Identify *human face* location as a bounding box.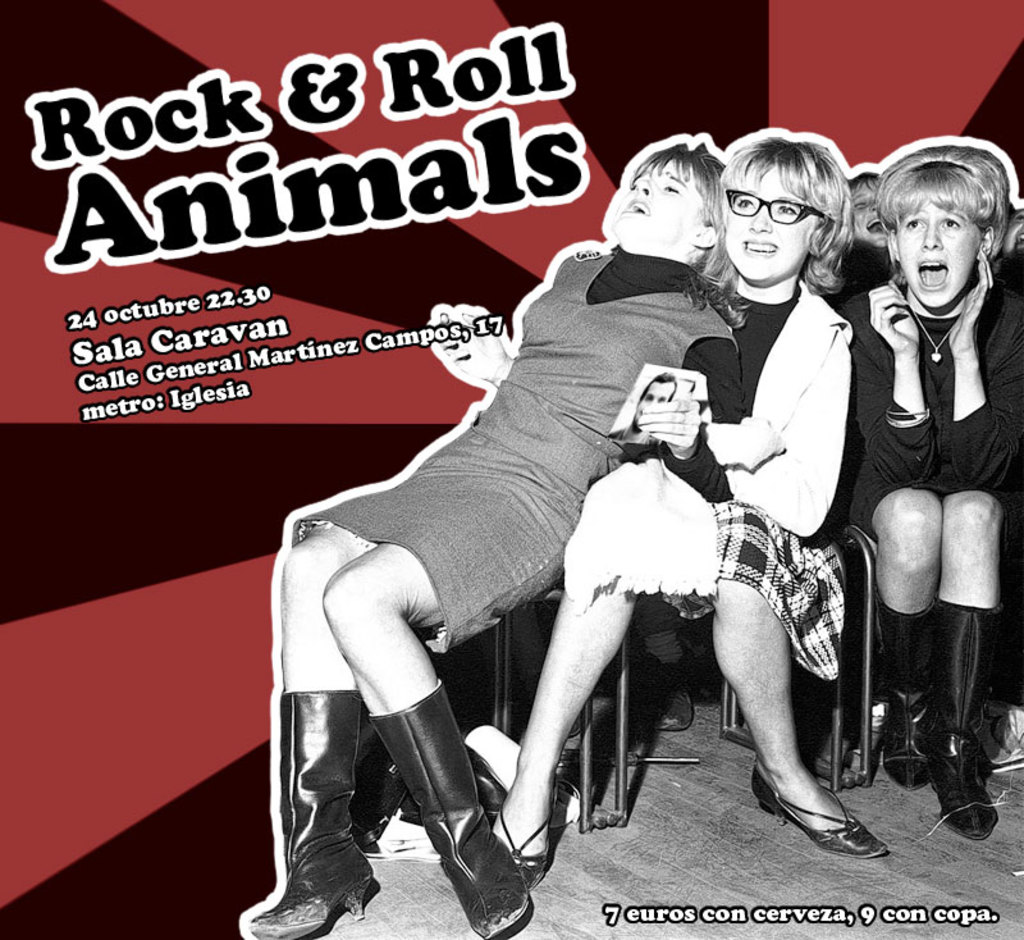
box=[854, 178, 888, 248].
